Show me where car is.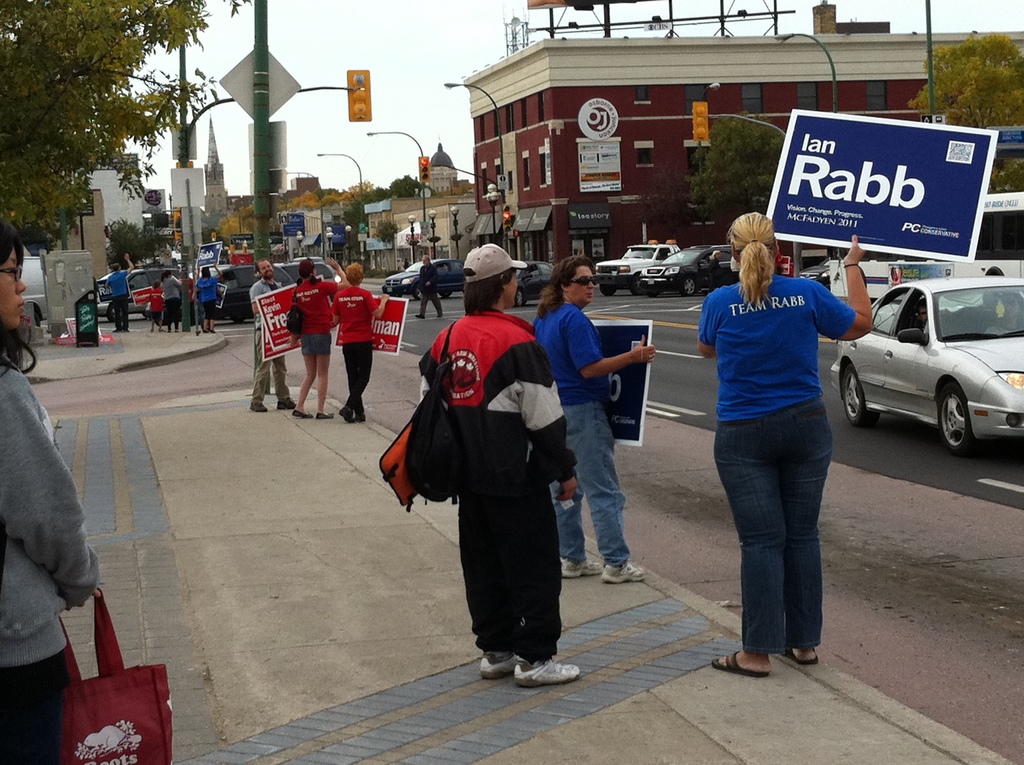
car is at {"x1": 513, "y1": 261, "x2": 555, "y2": 306}.
